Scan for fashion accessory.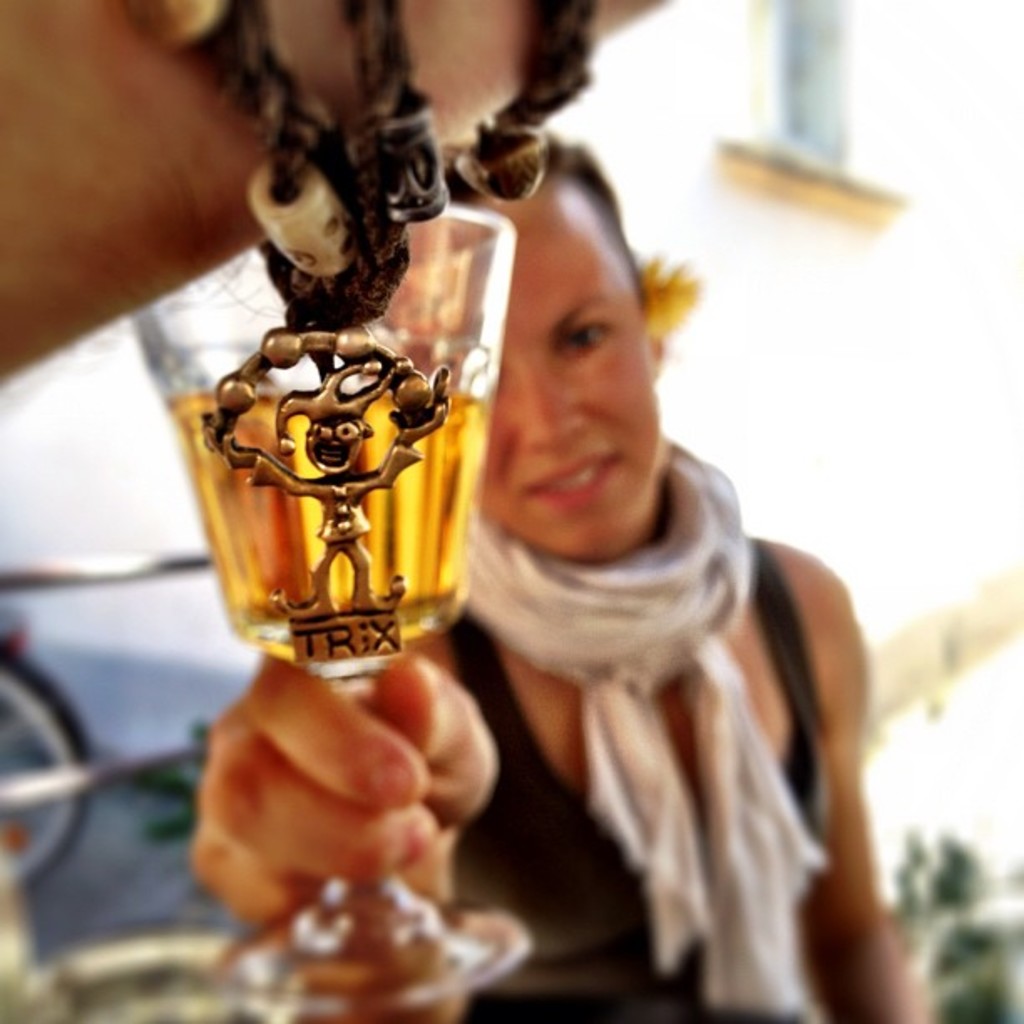
Scan result: region(636, 254, 713, 345).
